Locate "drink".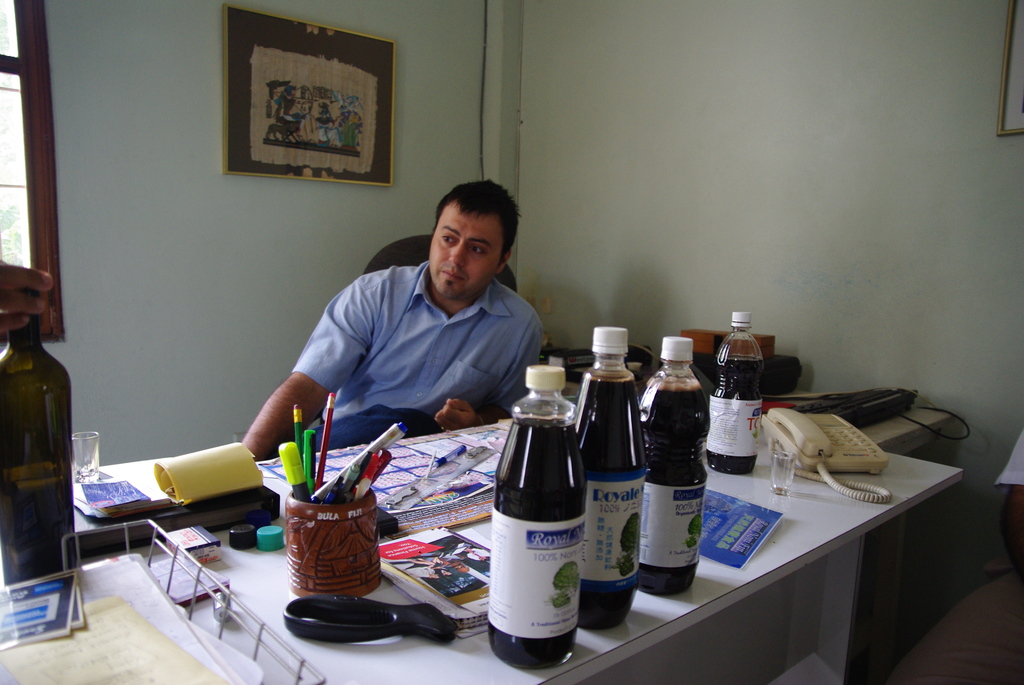
Bounding box: [714, 354, 753, 480].
